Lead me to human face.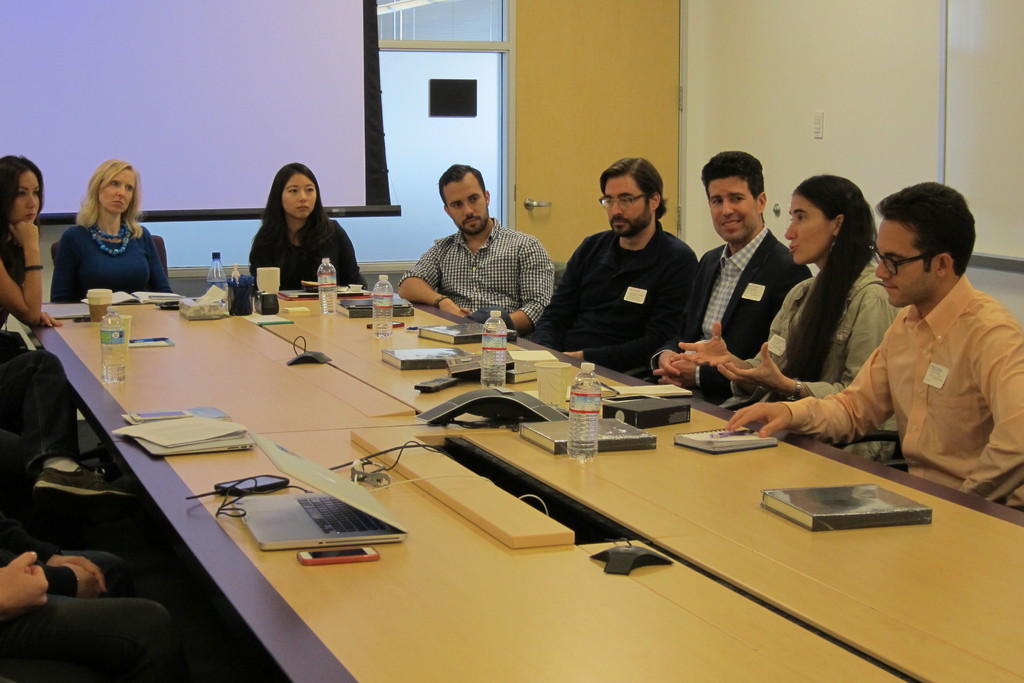
Lead to (286, 173, 316, 220).
